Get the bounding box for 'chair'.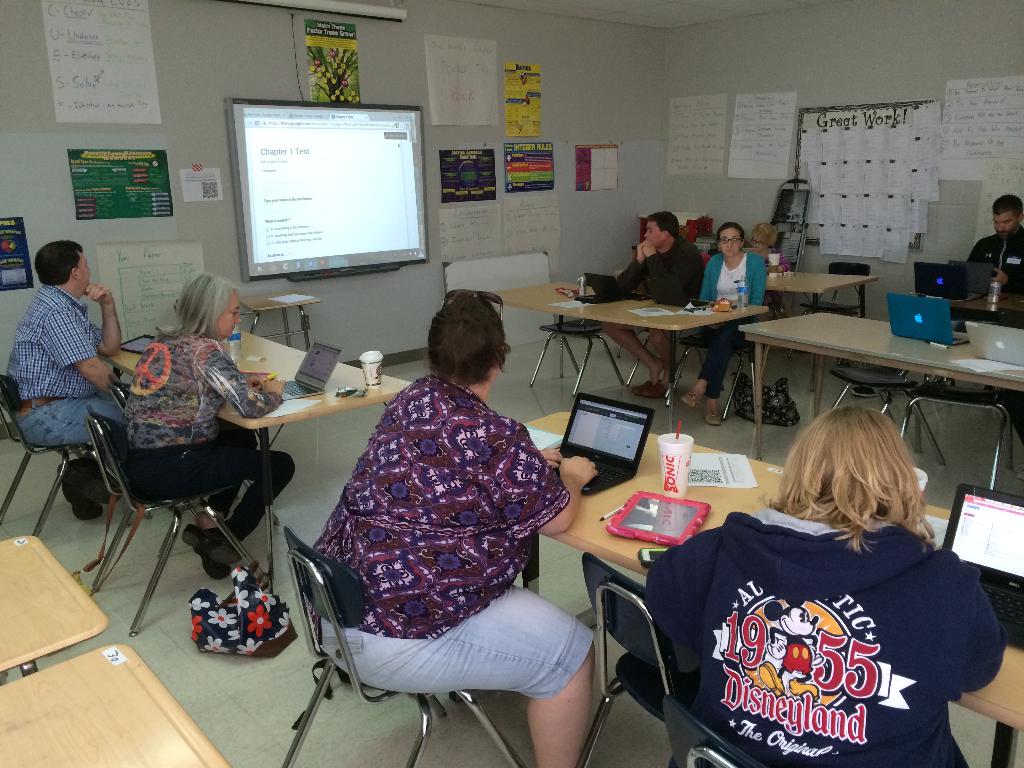
[left=570, top=547, right=708, bottom=767].
